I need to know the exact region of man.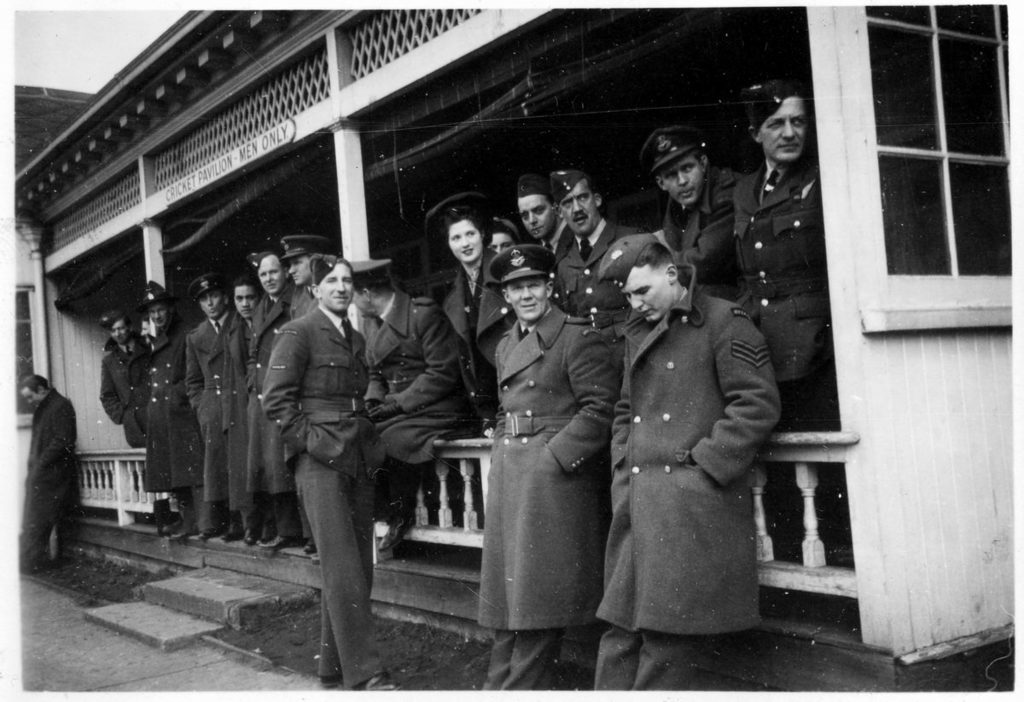
Region: box=[486, 218, 520, 266].
